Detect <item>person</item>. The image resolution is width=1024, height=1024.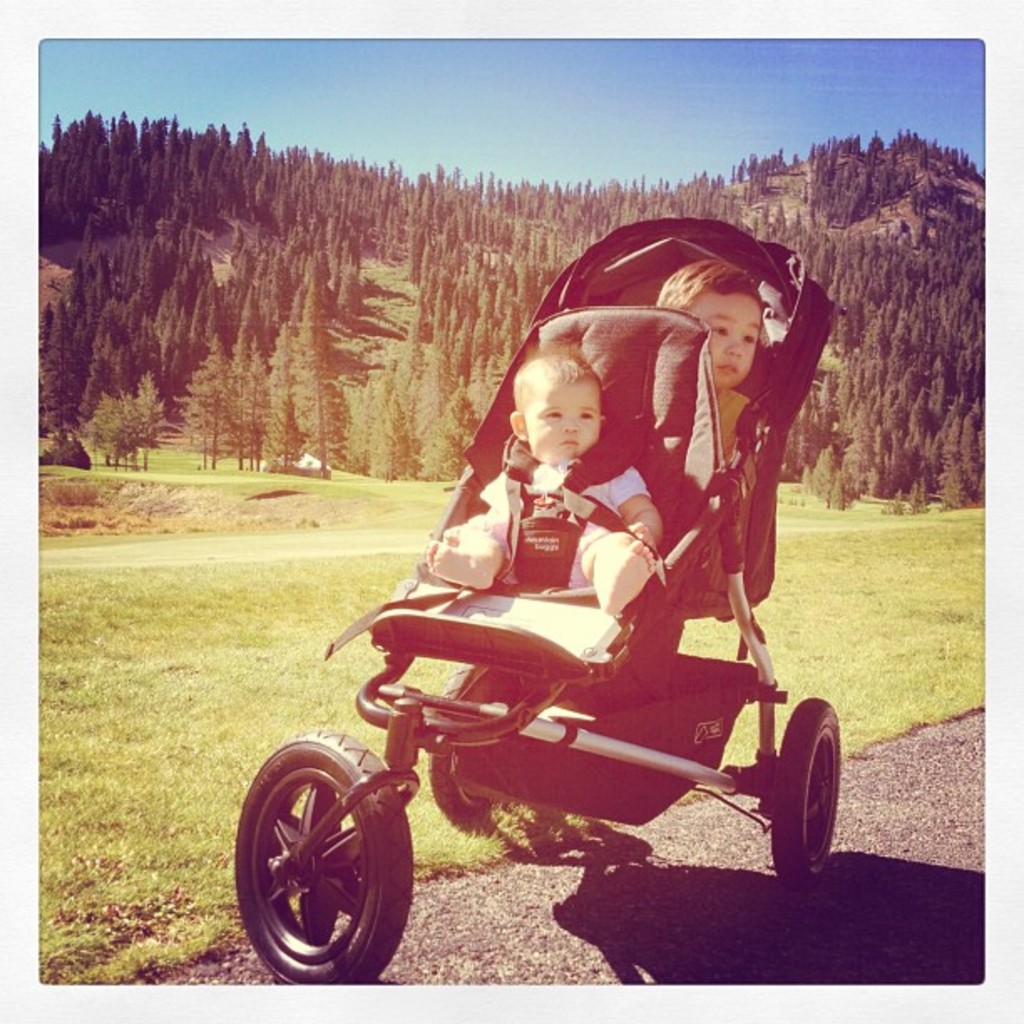
<region>651, 253, 746, 467</region>.
